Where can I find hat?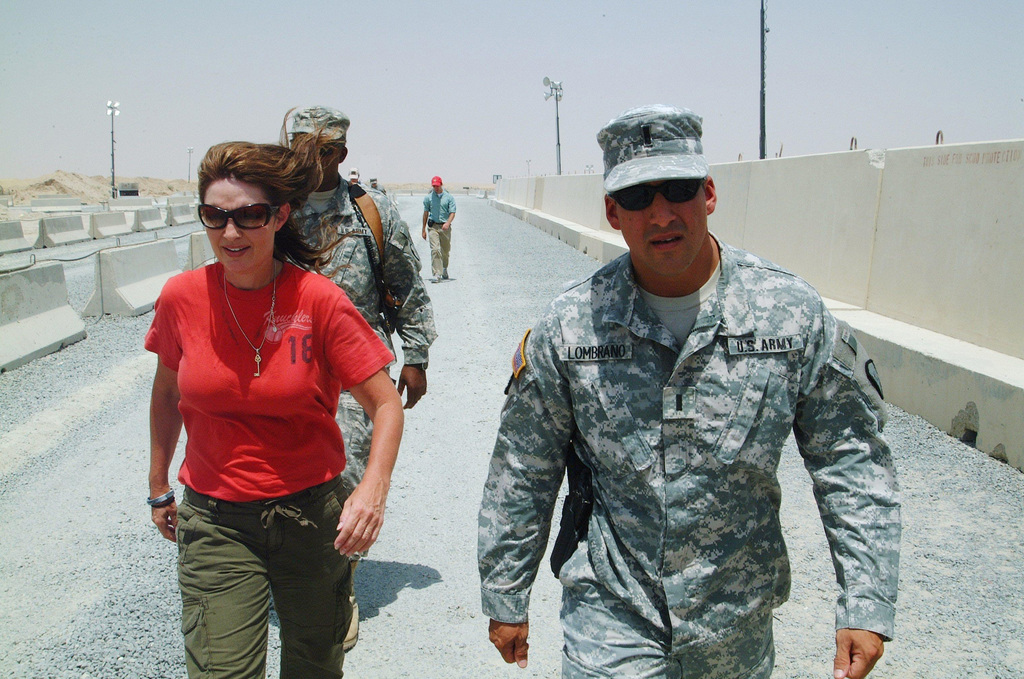
You can find it at select_region(428, 172, 443, 189).
